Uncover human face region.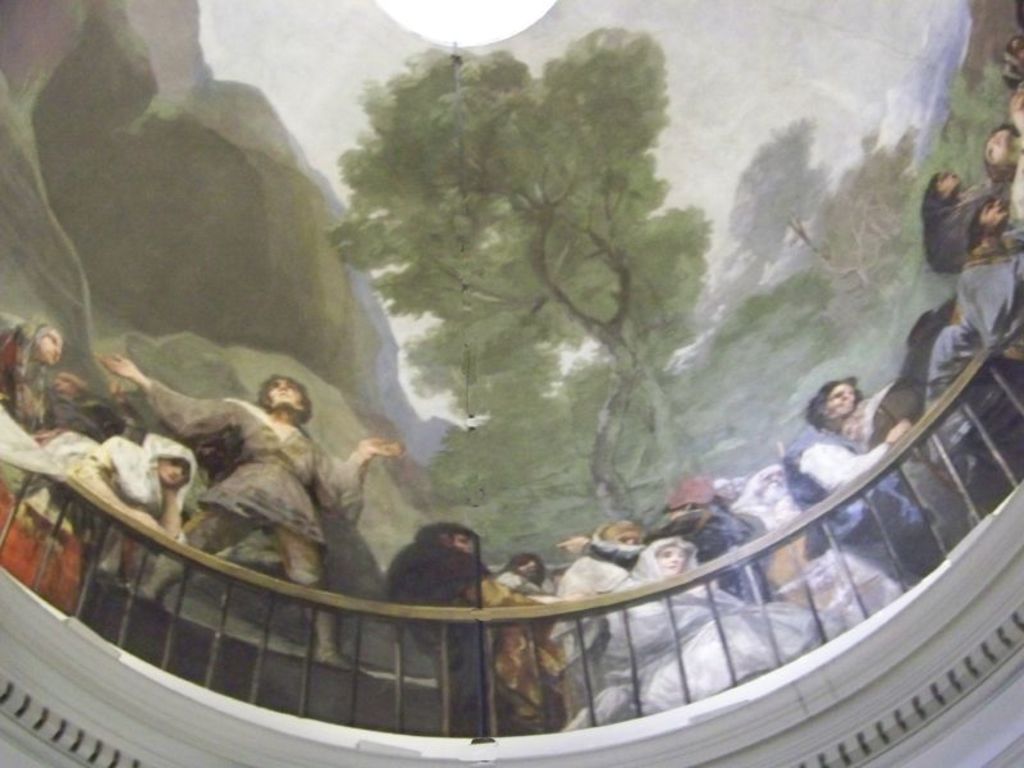
Uncovered: 164:460:187:488.
